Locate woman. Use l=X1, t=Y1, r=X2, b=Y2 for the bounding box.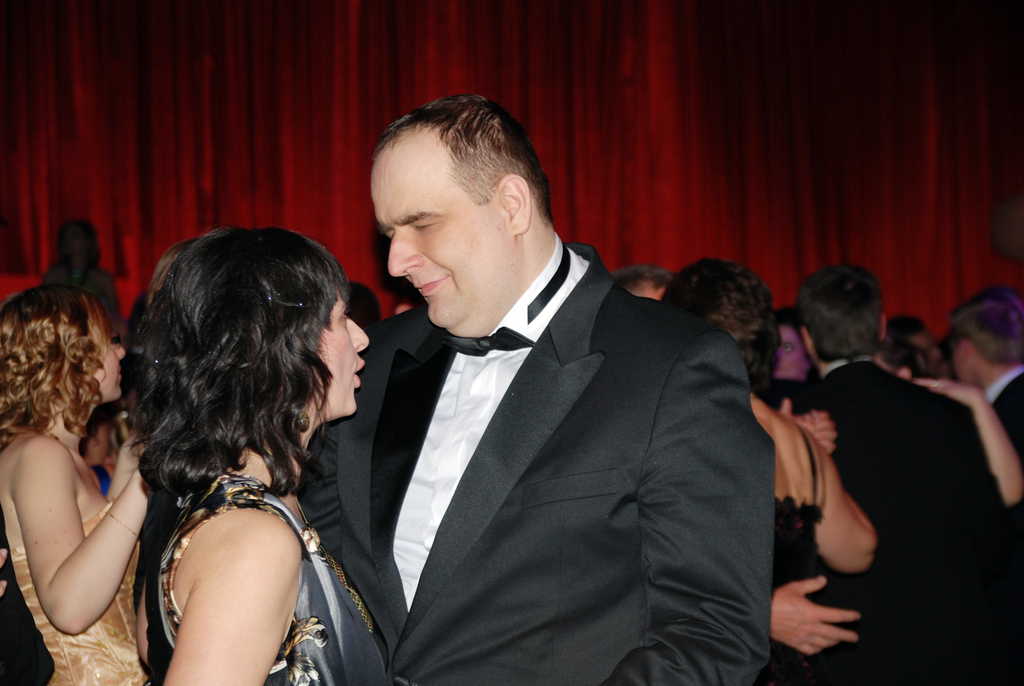
l=0, t=280, r=150, b=685.
